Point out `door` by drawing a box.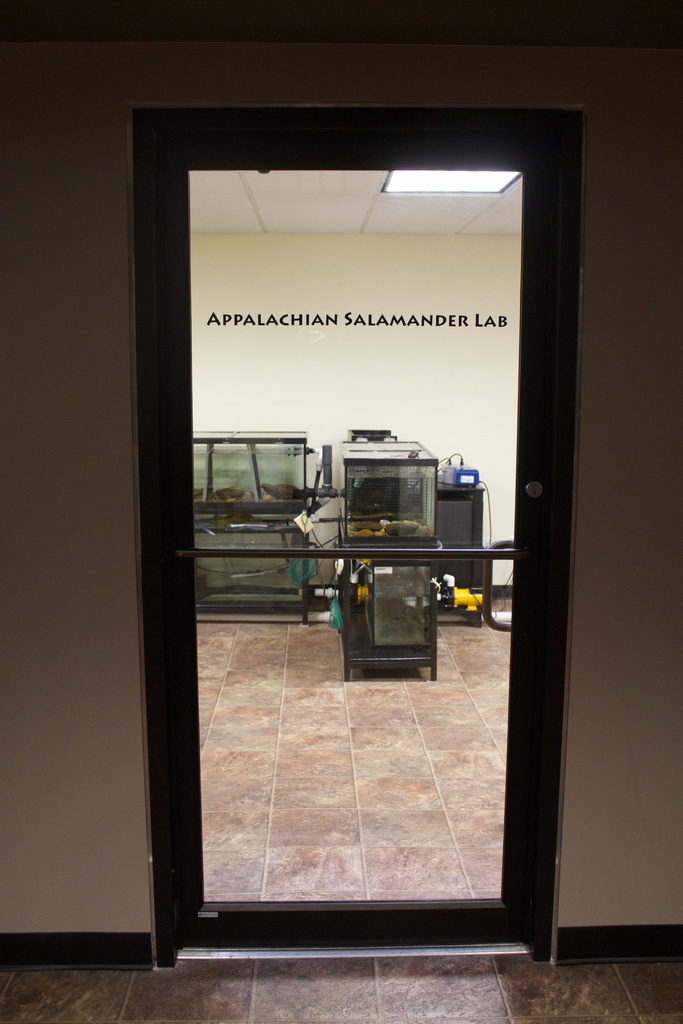
[x1=129, y1=51, x2=584, y2=947].
